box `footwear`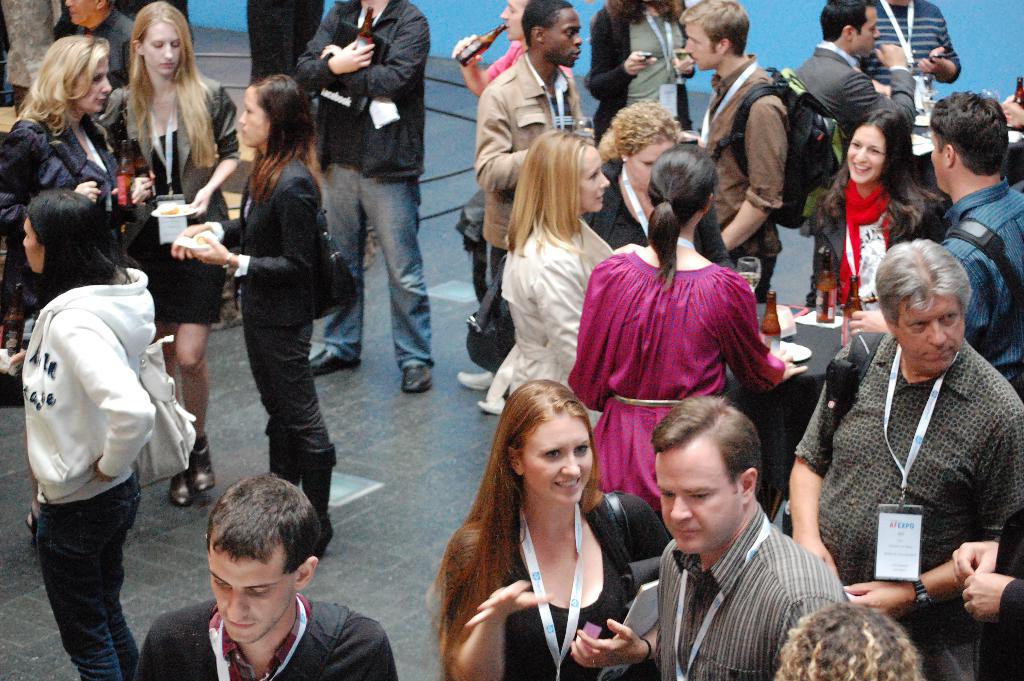
<region>456, 370, 495, 391</region>
